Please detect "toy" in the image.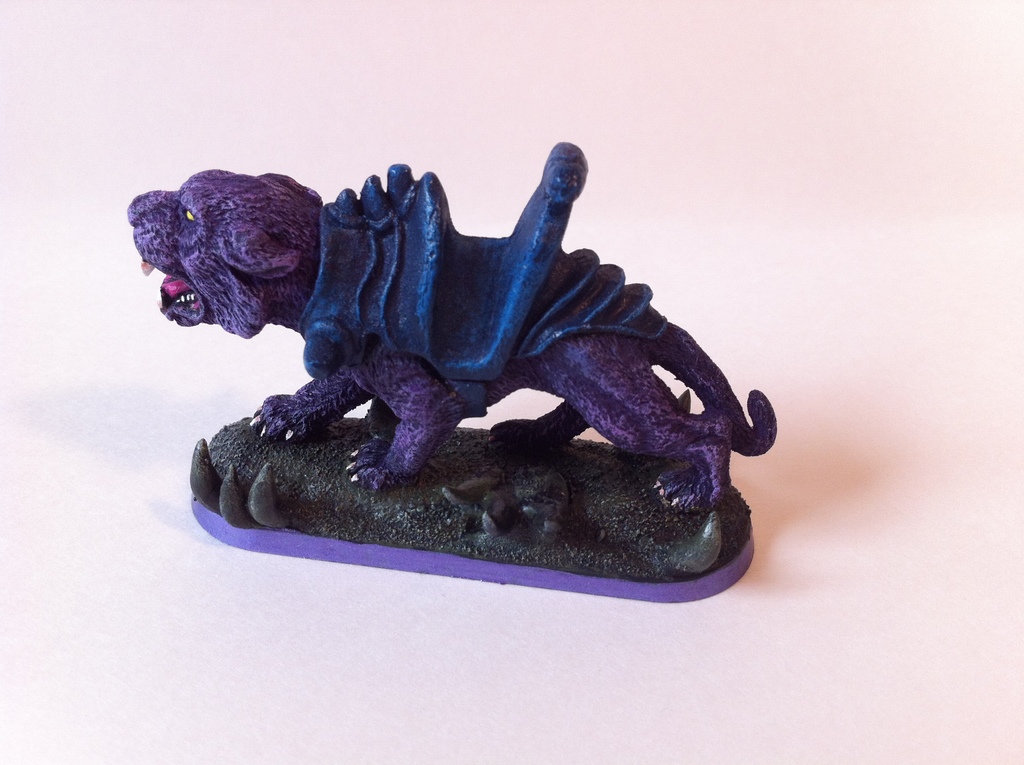
(left=114, top=136, right=719, bottom=597).
